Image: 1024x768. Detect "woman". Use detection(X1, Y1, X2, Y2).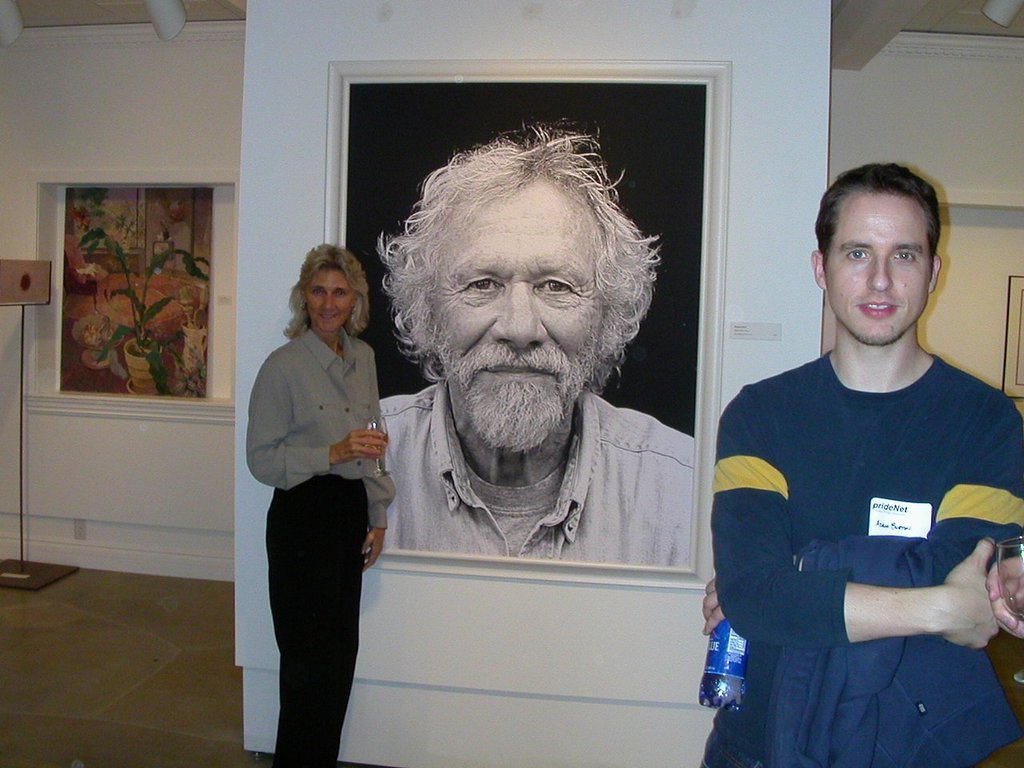
detection(246, 242, 400, 767).
